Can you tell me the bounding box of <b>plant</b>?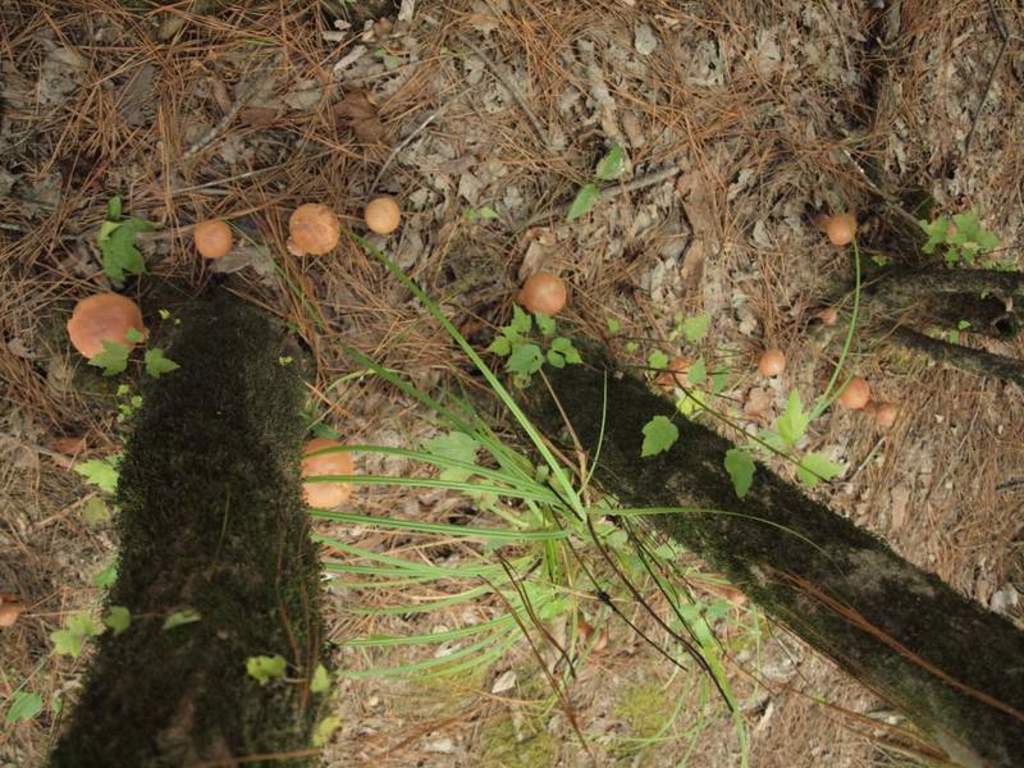
(x1=244, y1=649, x2=291, y2=685).
